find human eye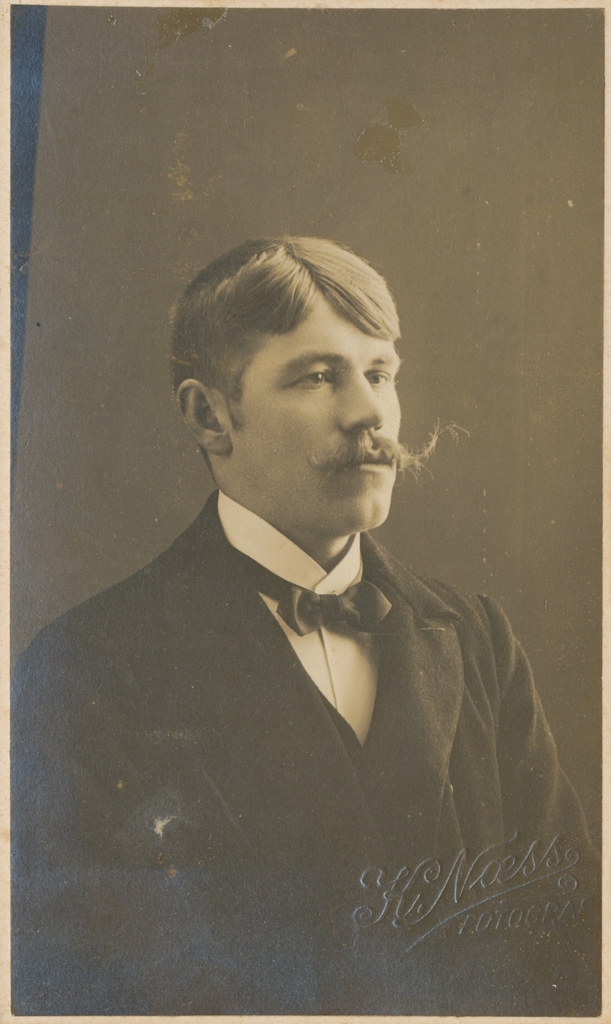
bbox(267, 351, 366, 400)
